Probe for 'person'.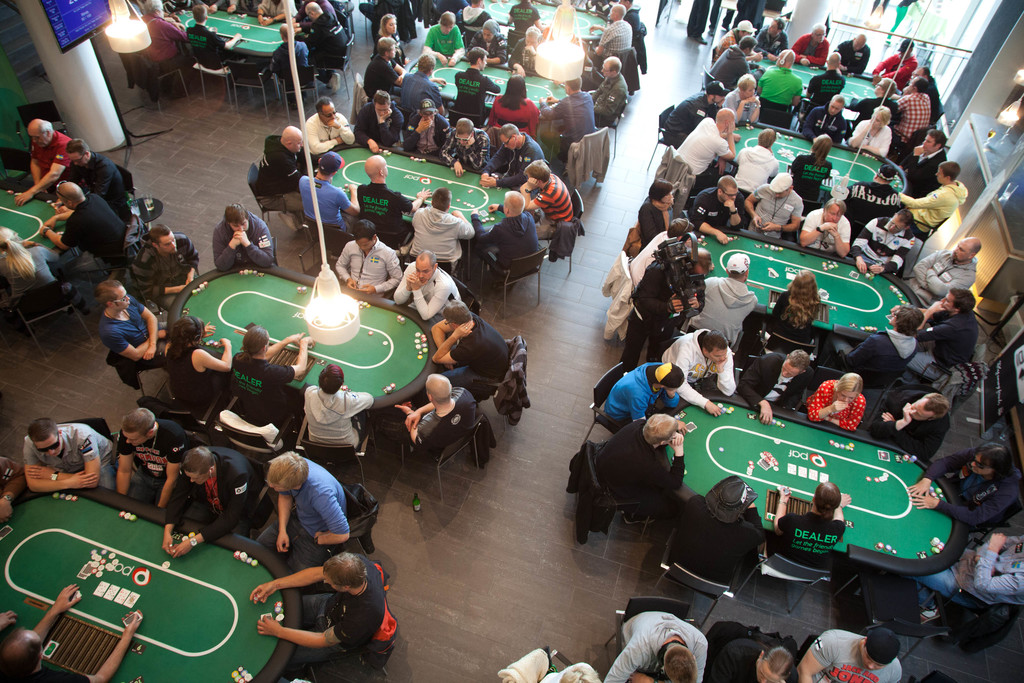
Probe result: [left=423, top=295, right=507, bottom=404].
